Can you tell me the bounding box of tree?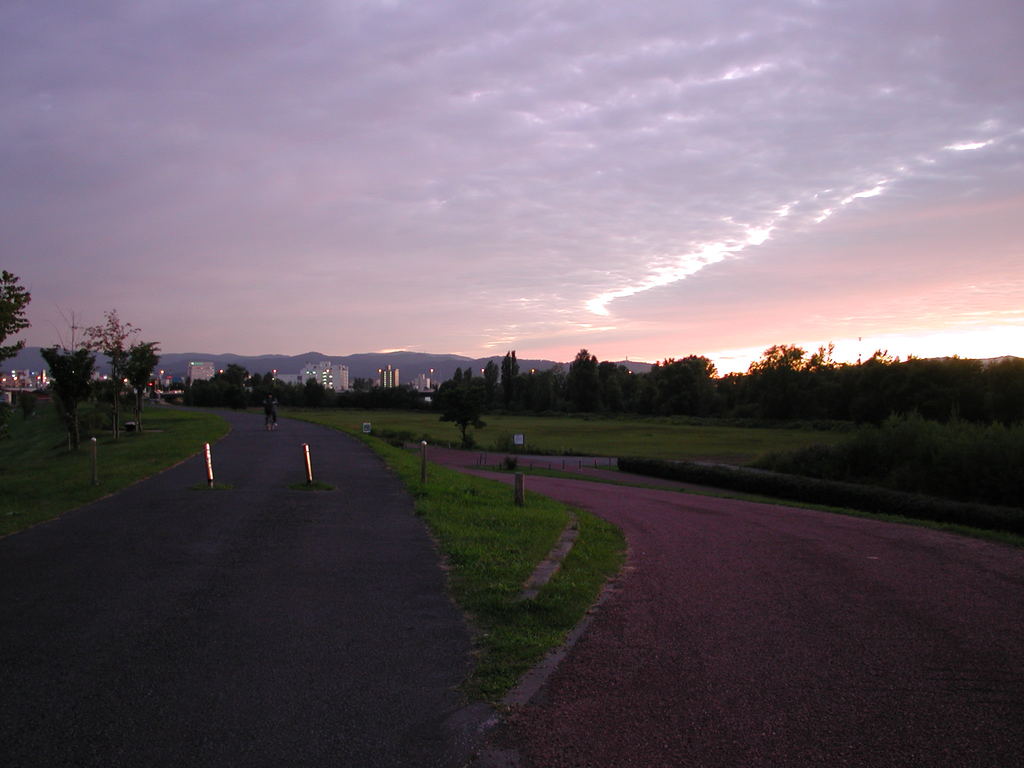
bbox=(116, 340, 160, 408).
